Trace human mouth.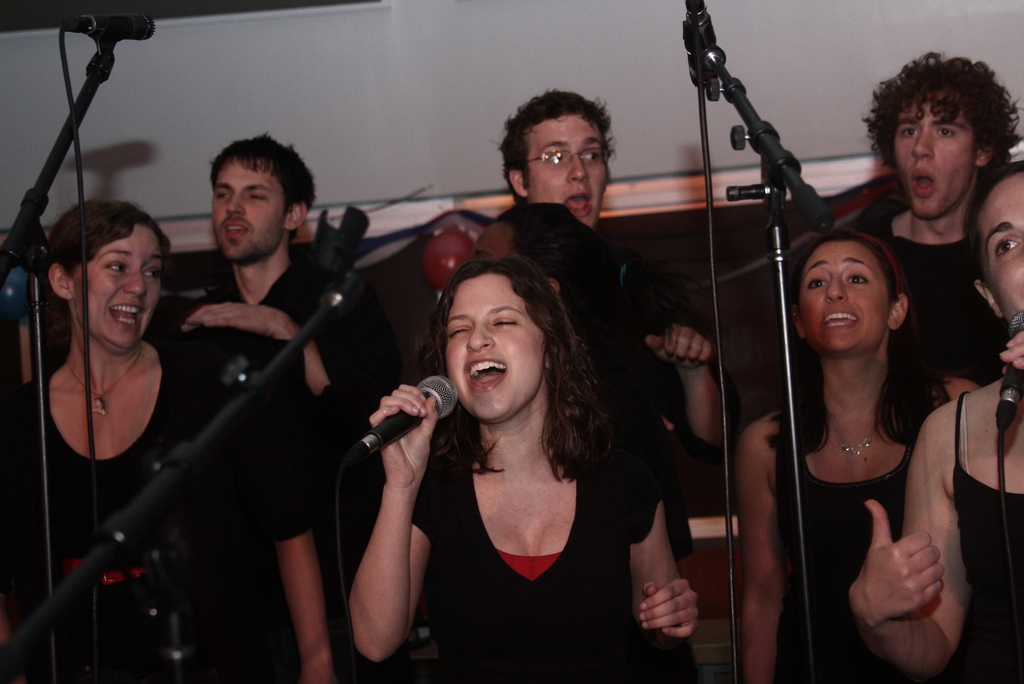
Traced to x1=456, y1=351, x2=515, y2=391.
